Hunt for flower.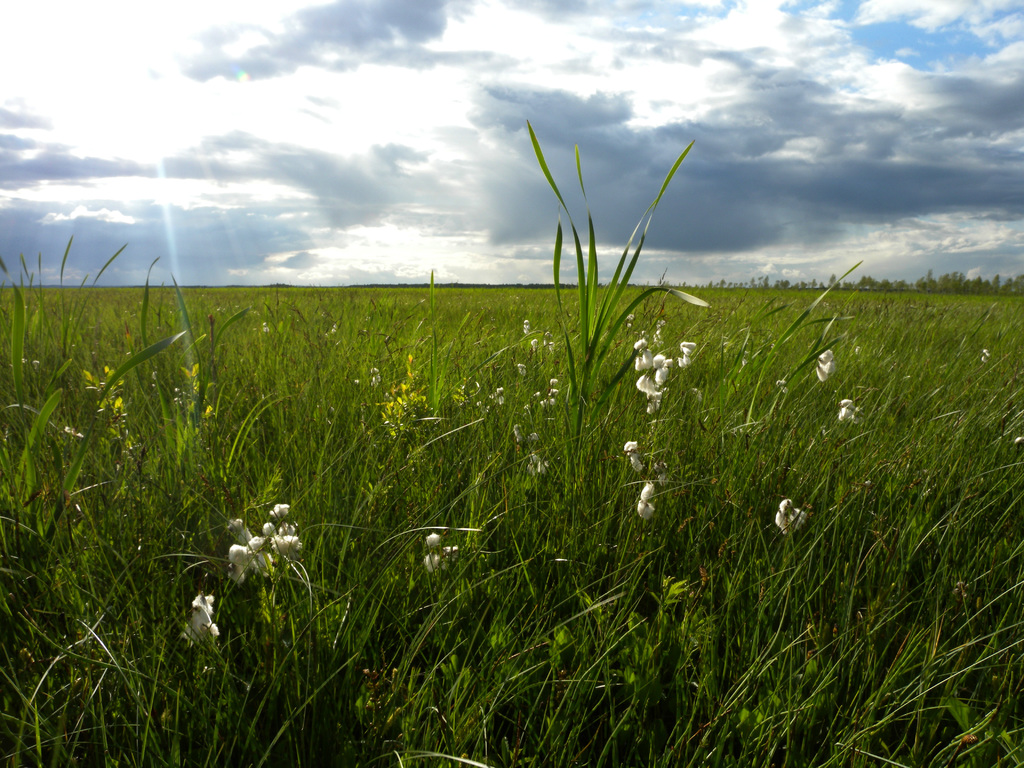
Hunted down at 516, 364, 531, 374.
